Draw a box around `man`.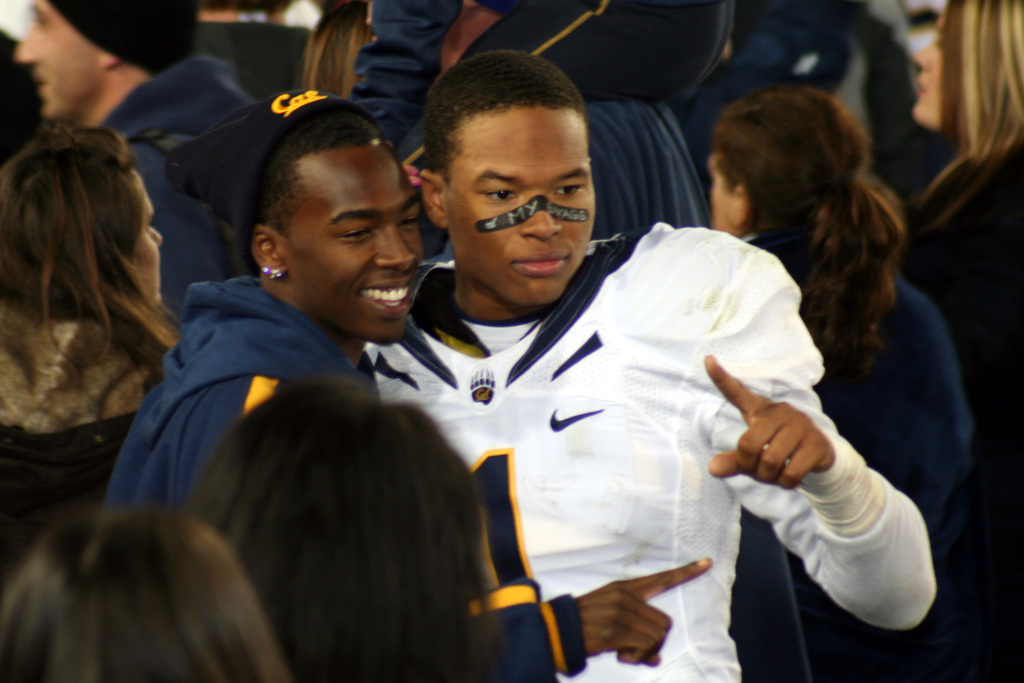
box(86, 116, 531, 657).
